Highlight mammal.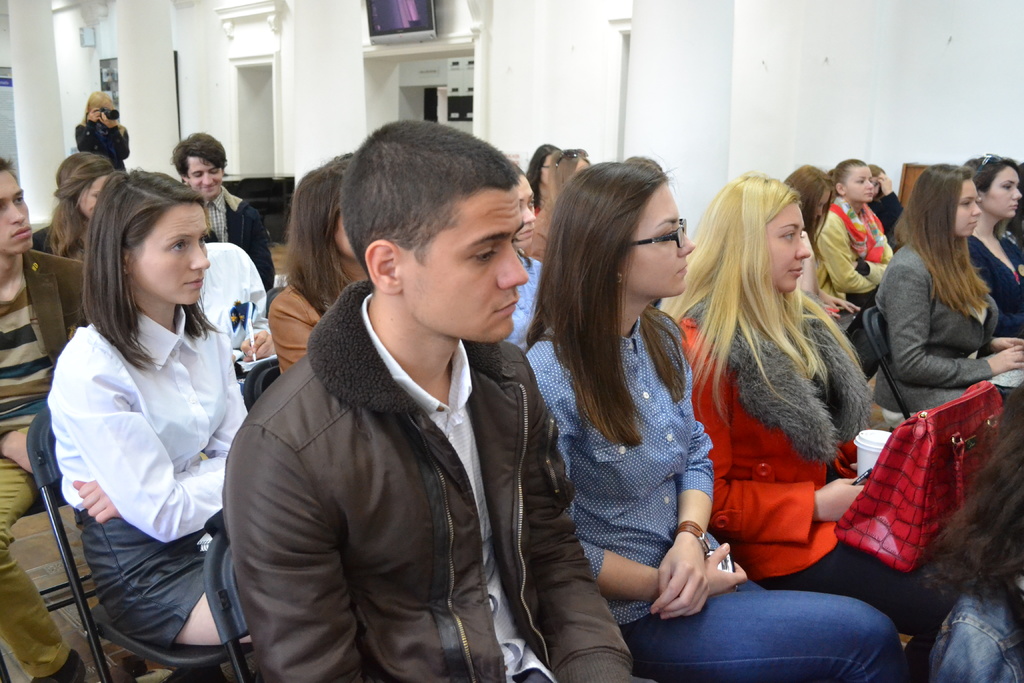
Highlighted region: [x1=0, y1=154, x2=95, y2=682].
